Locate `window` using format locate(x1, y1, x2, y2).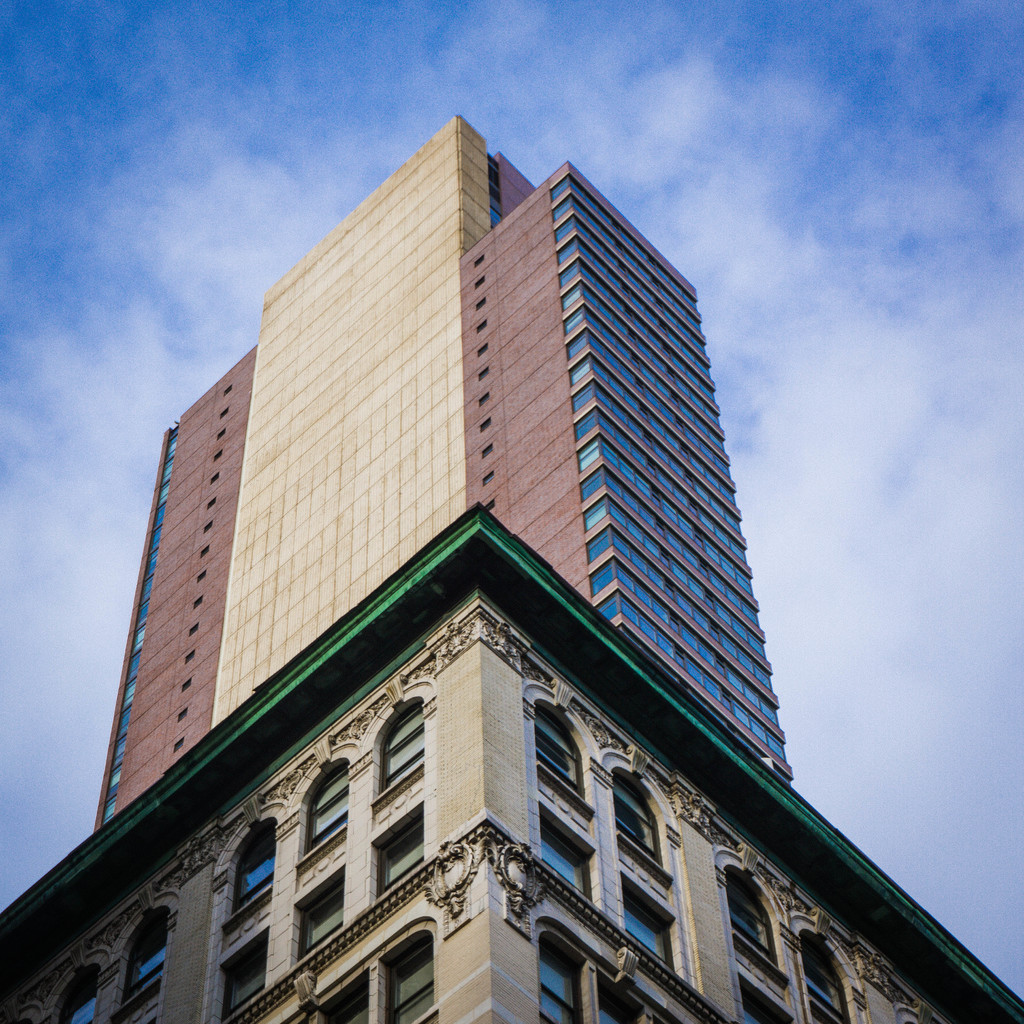
locate(216, 806, 285, 932).
